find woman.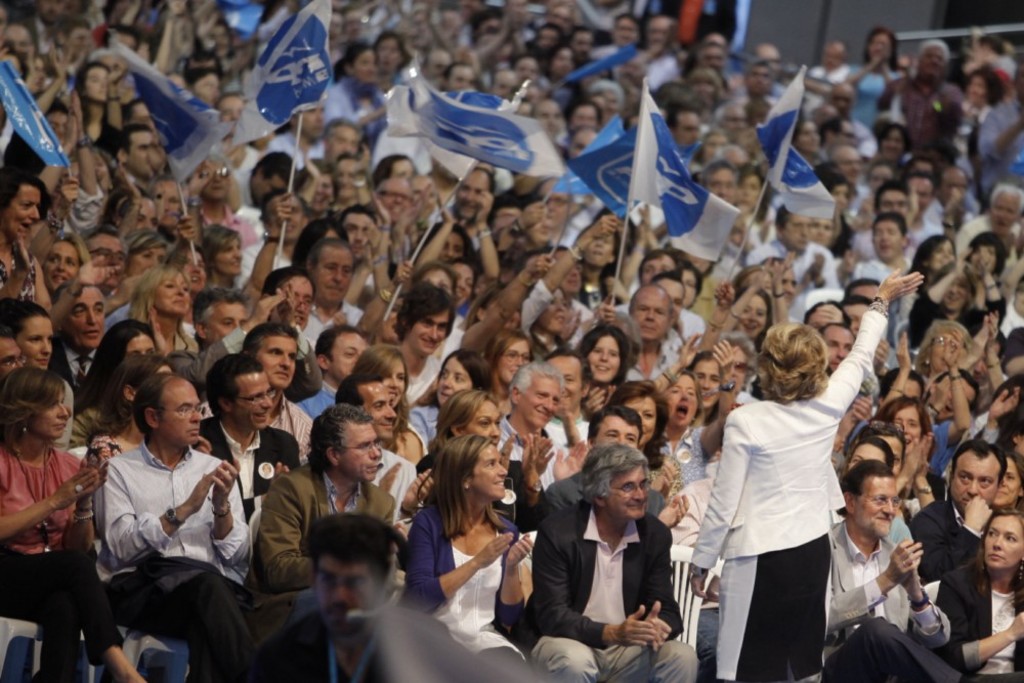
box(938, 500, 1023, 682).
